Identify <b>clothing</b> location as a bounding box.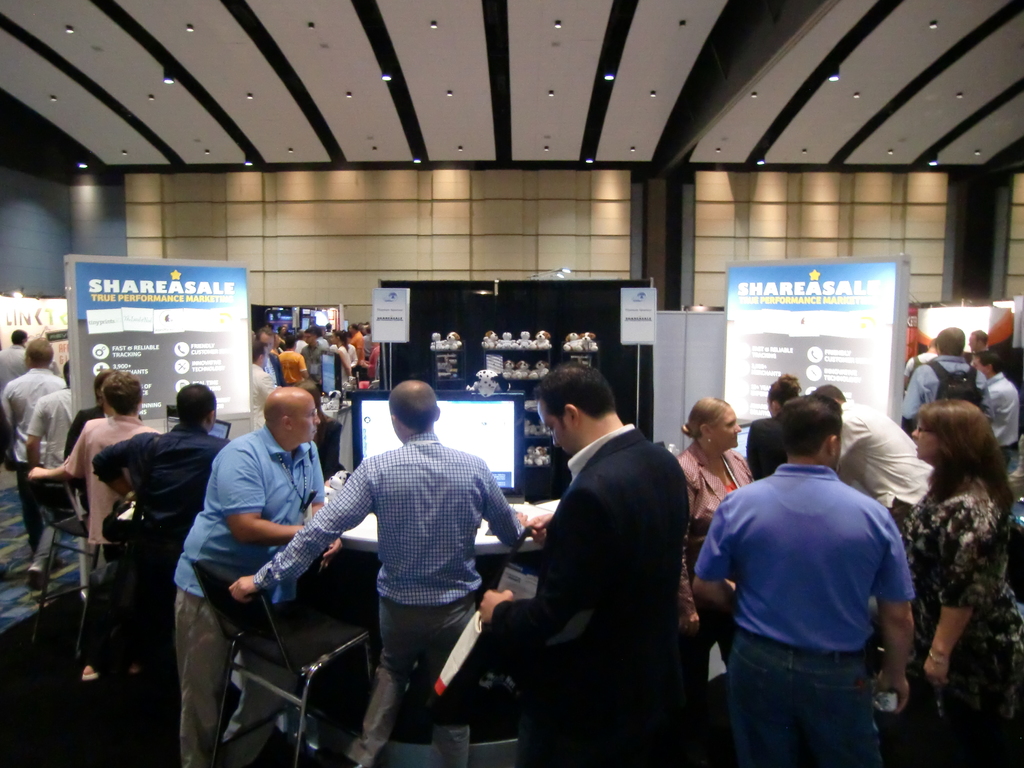
678, 444, 756, 519.
